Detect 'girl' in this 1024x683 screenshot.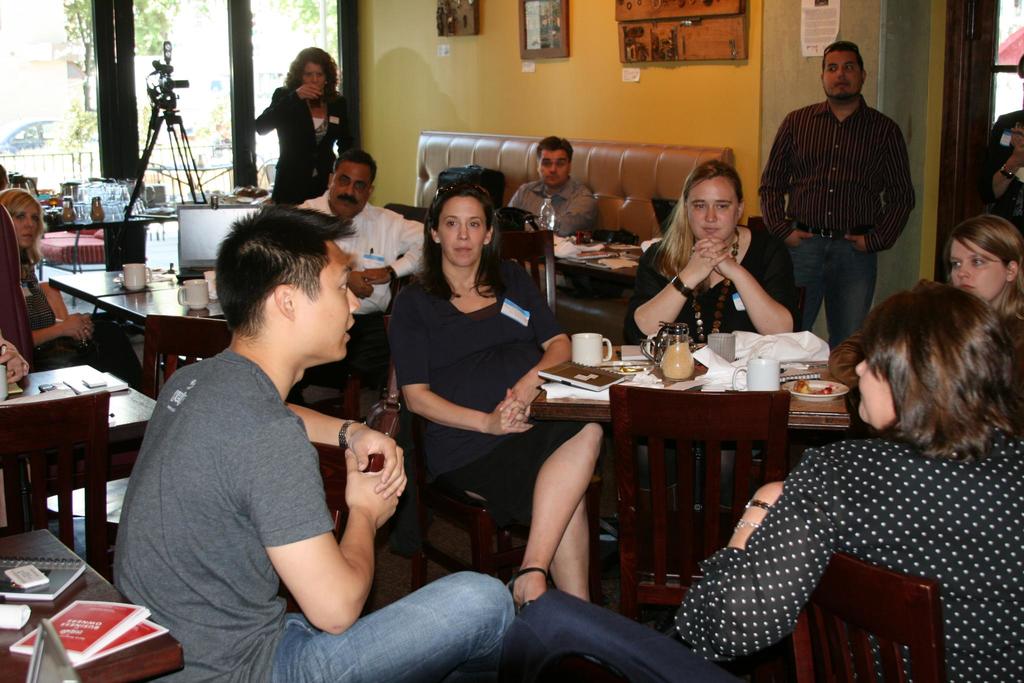
Detection: [953,217,1023,325].
